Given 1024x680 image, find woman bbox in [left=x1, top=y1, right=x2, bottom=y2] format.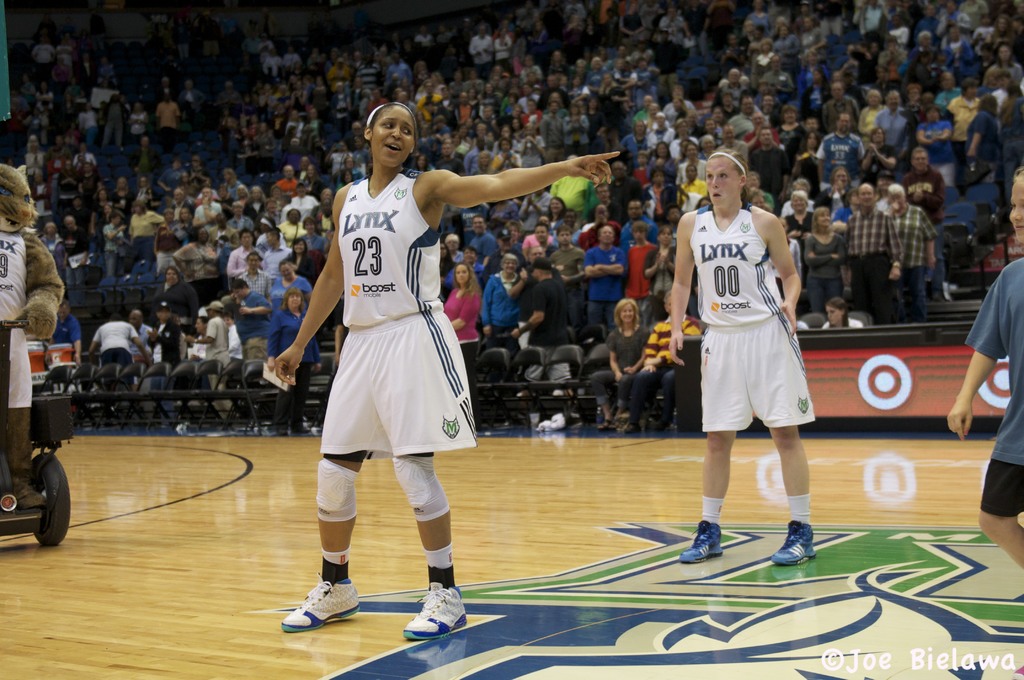
[left=786, top=190, right=822, bottom=236].
